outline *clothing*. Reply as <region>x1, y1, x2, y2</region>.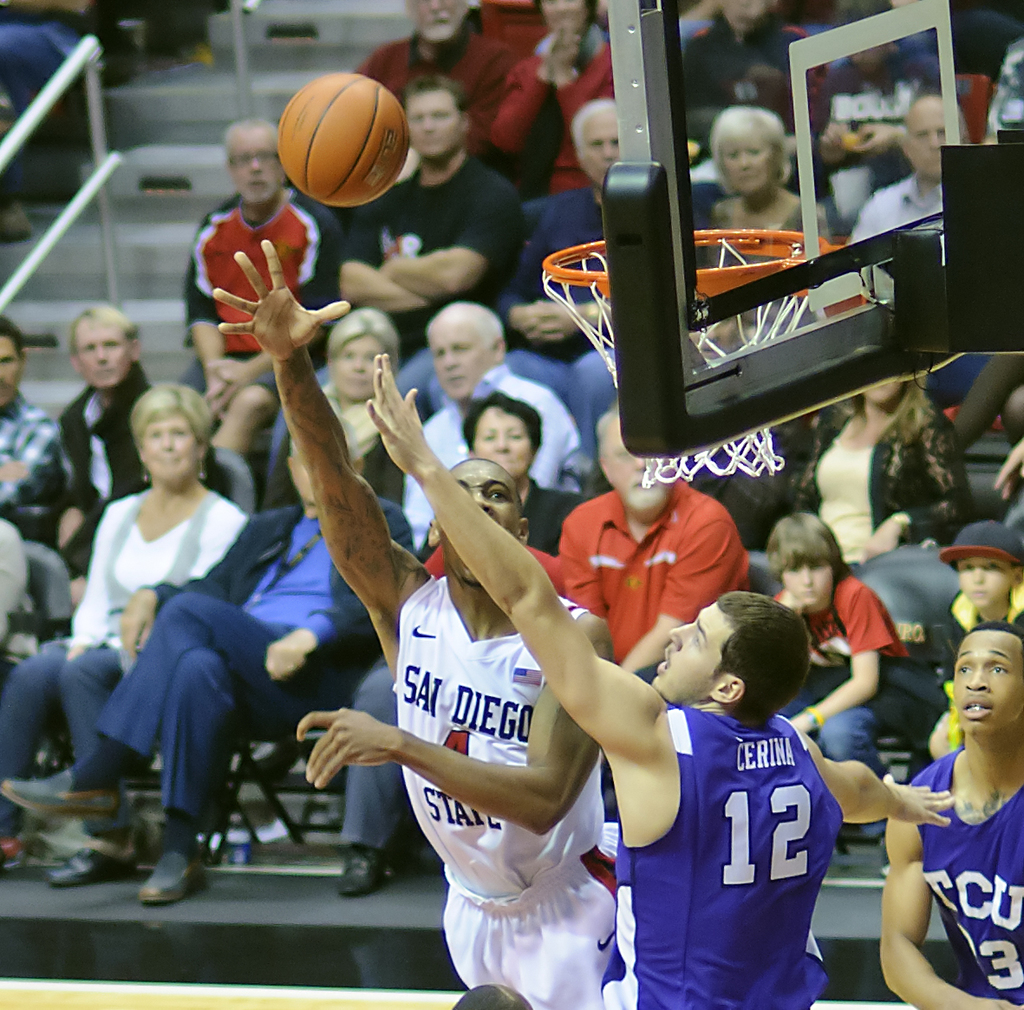
<region>703, 194, 817, 275</region>.
